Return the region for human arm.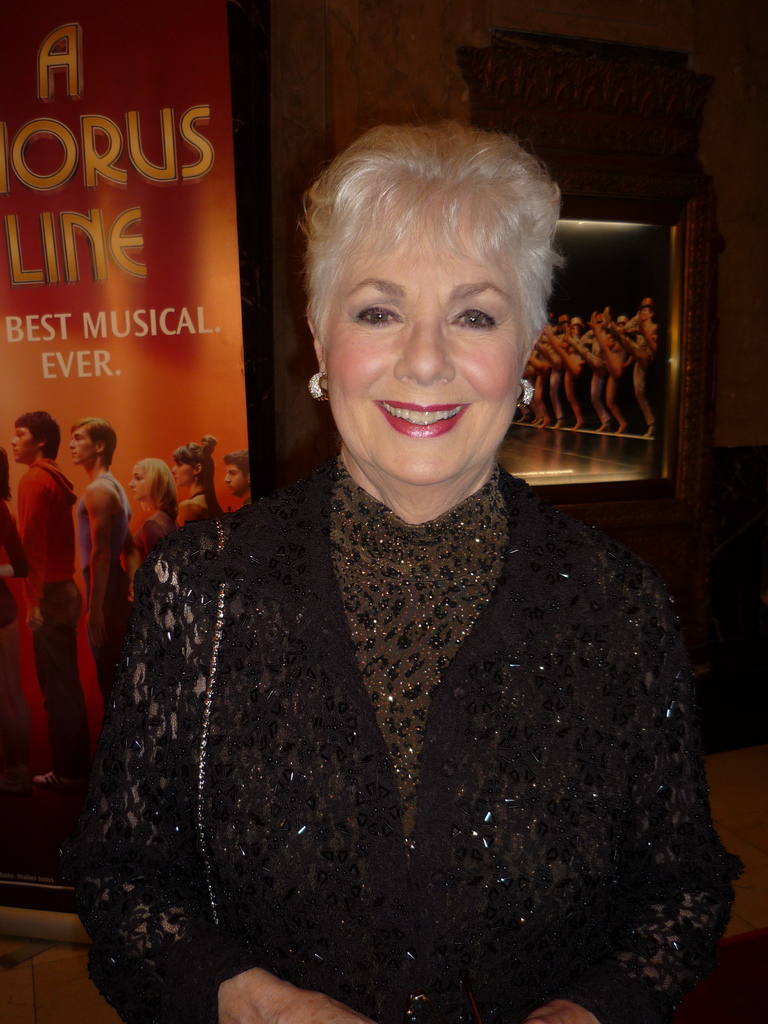
BBox(28, 472, 54, 643).
